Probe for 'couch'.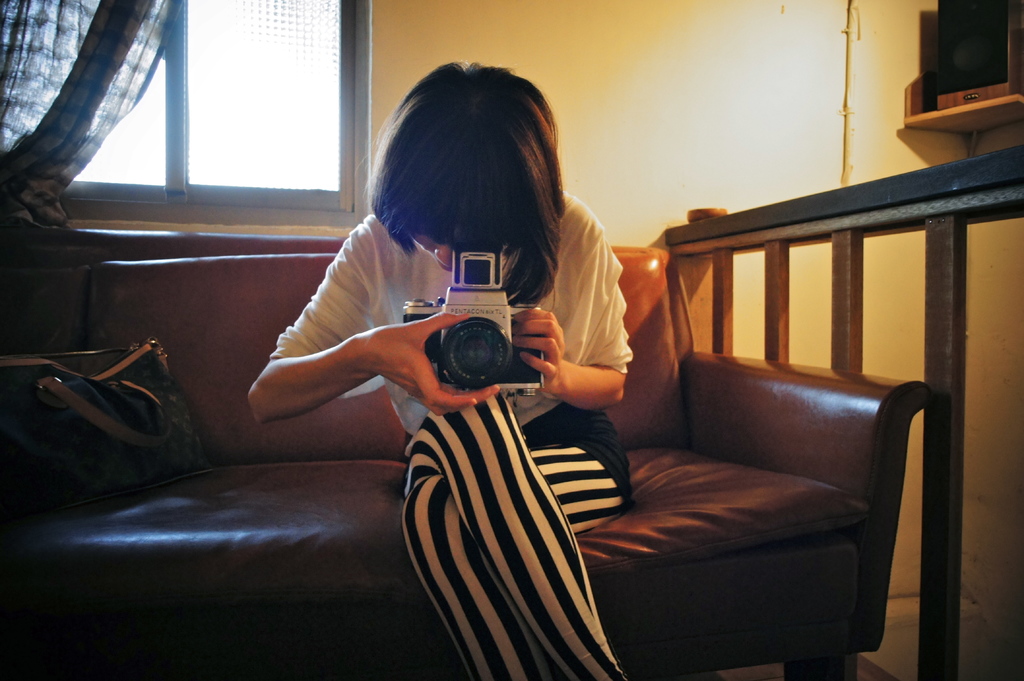
Probe result: bbox=(191, 244, 971, 680).
